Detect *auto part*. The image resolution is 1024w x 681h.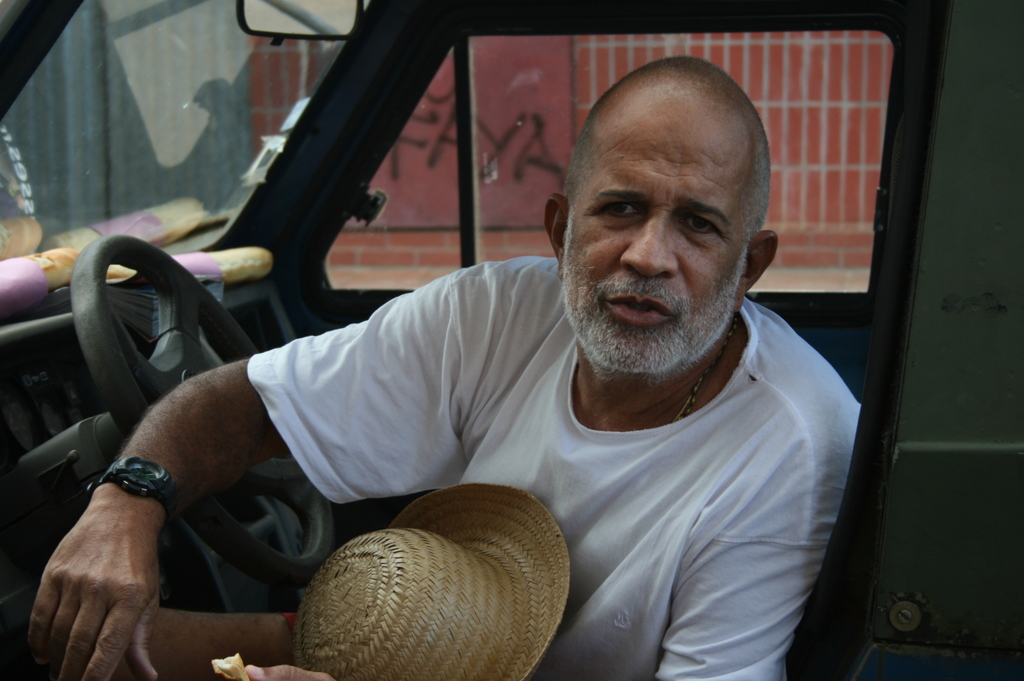
<region>70, 224, 332, 584</region>.
